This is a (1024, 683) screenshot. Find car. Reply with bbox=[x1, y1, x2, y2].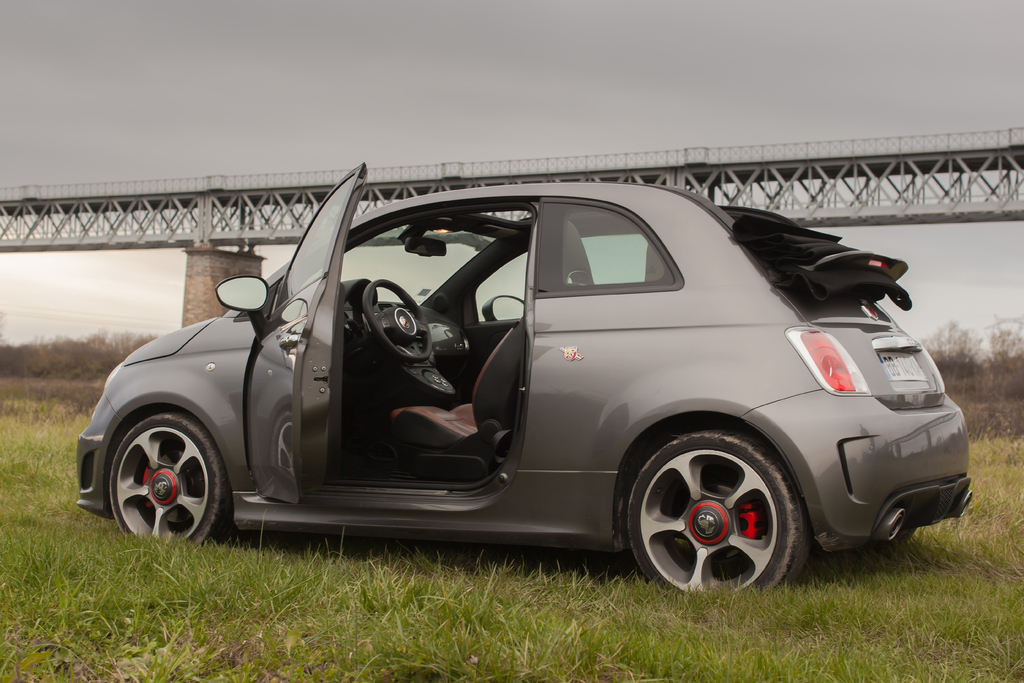
bbox=[92, 167, 953, 598].
